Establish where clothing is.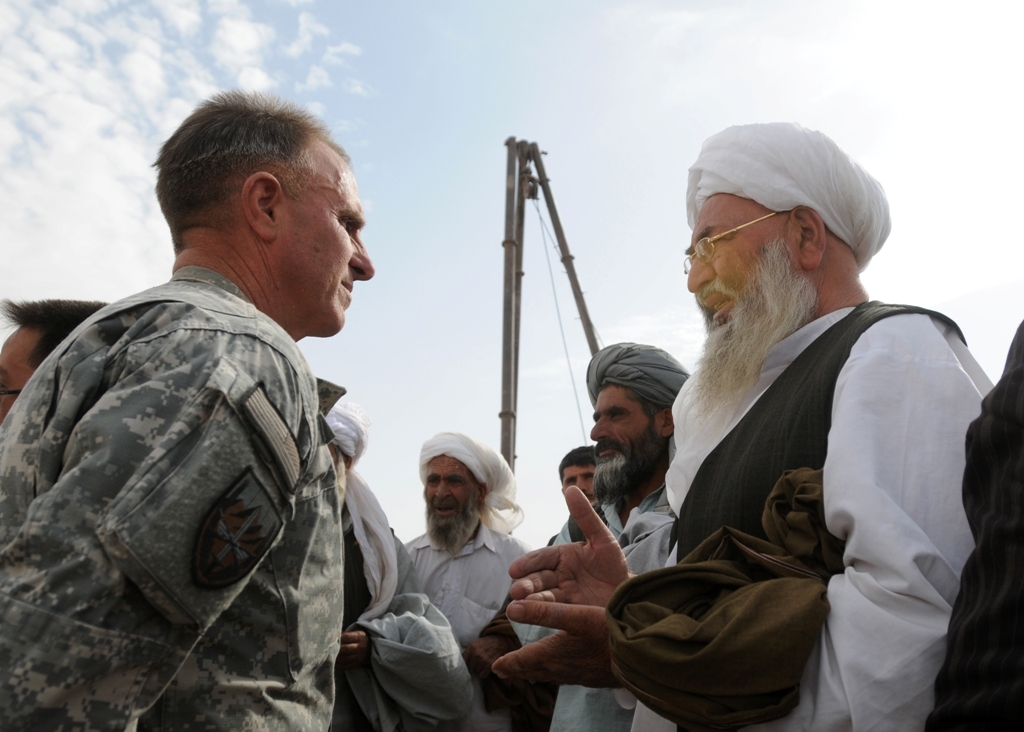
Established at 546, 479, 679, 731.
